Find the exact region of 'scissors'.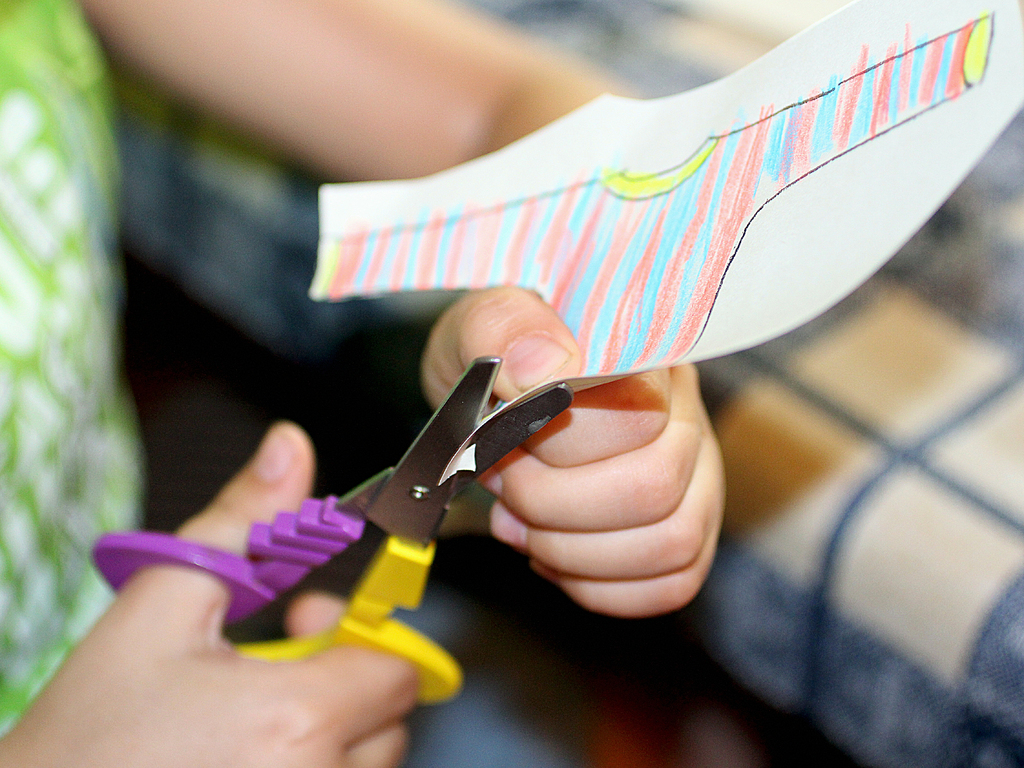
Exact region: Rect(83, 343, 577, 724).
